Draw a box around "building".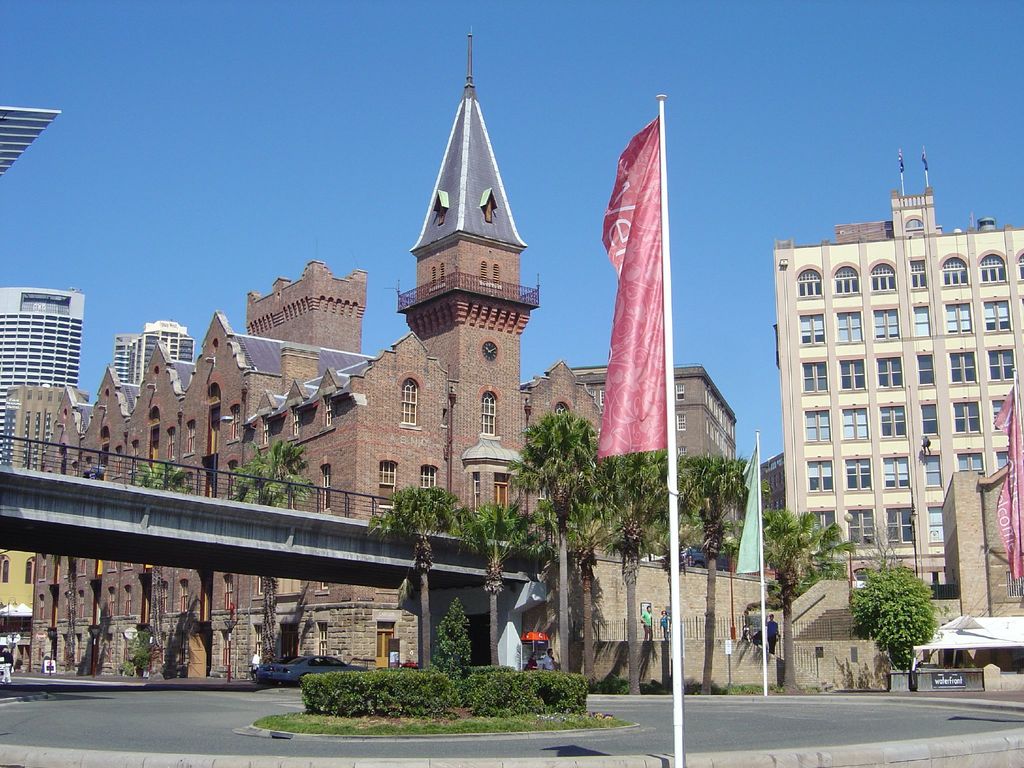
l=0, t=285, r=85, b=468.
